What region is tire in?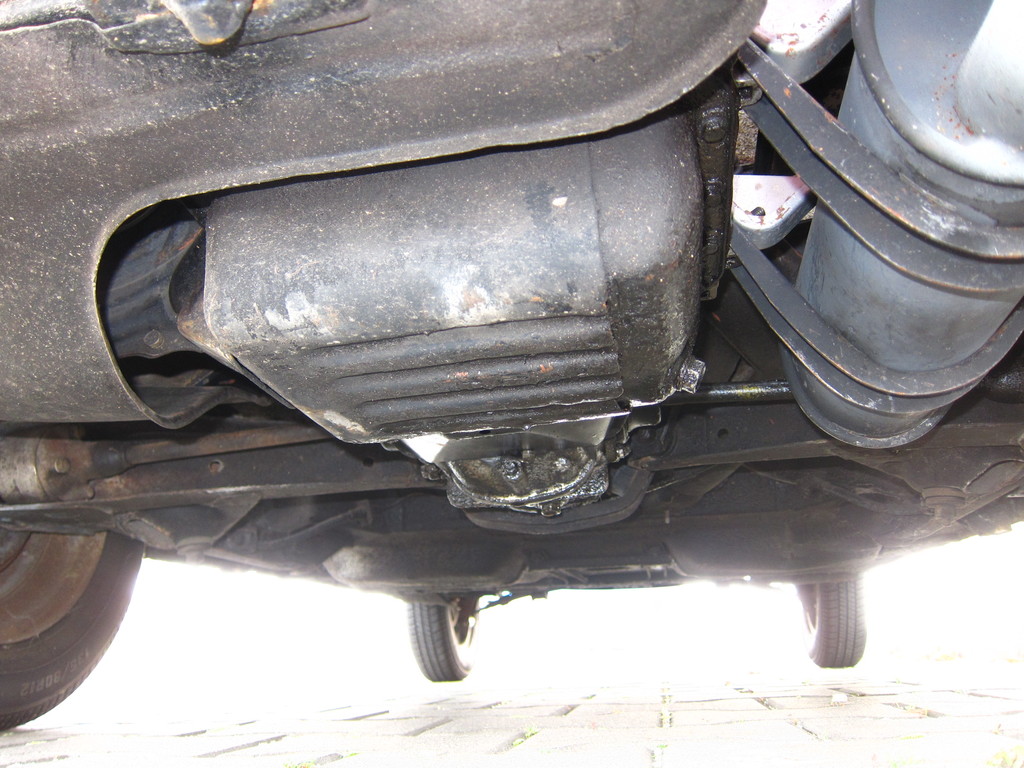
crop(0, 528, 152, 733).
